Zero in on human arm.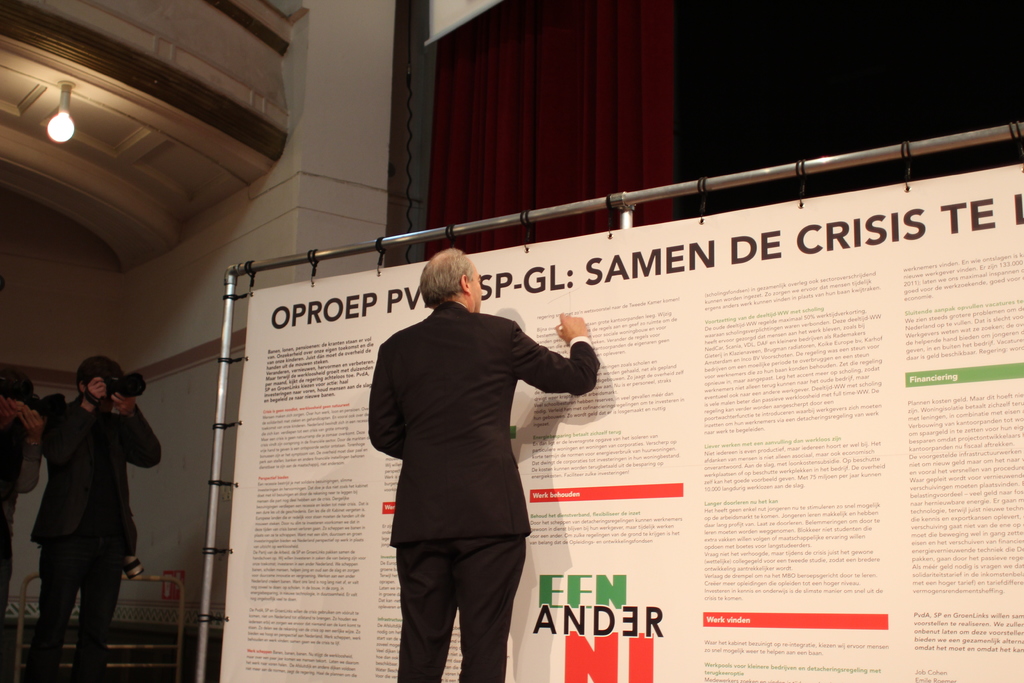
Zeroed in: {"x1": 45, "y1": 369, "x2": 111, "y2": 465}.
